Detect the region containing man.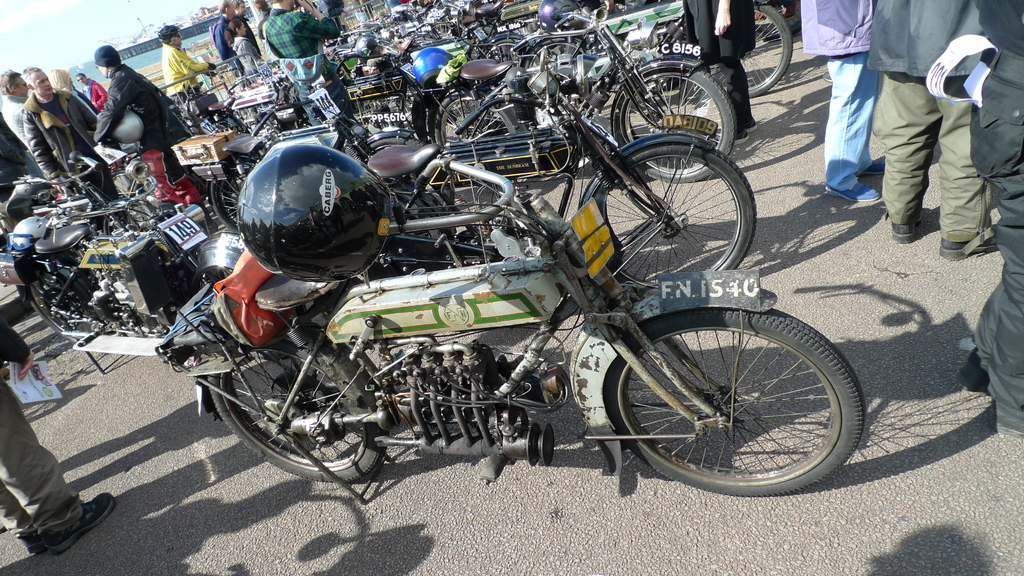
x1=20, y1=64, x2=131, y2=236.
